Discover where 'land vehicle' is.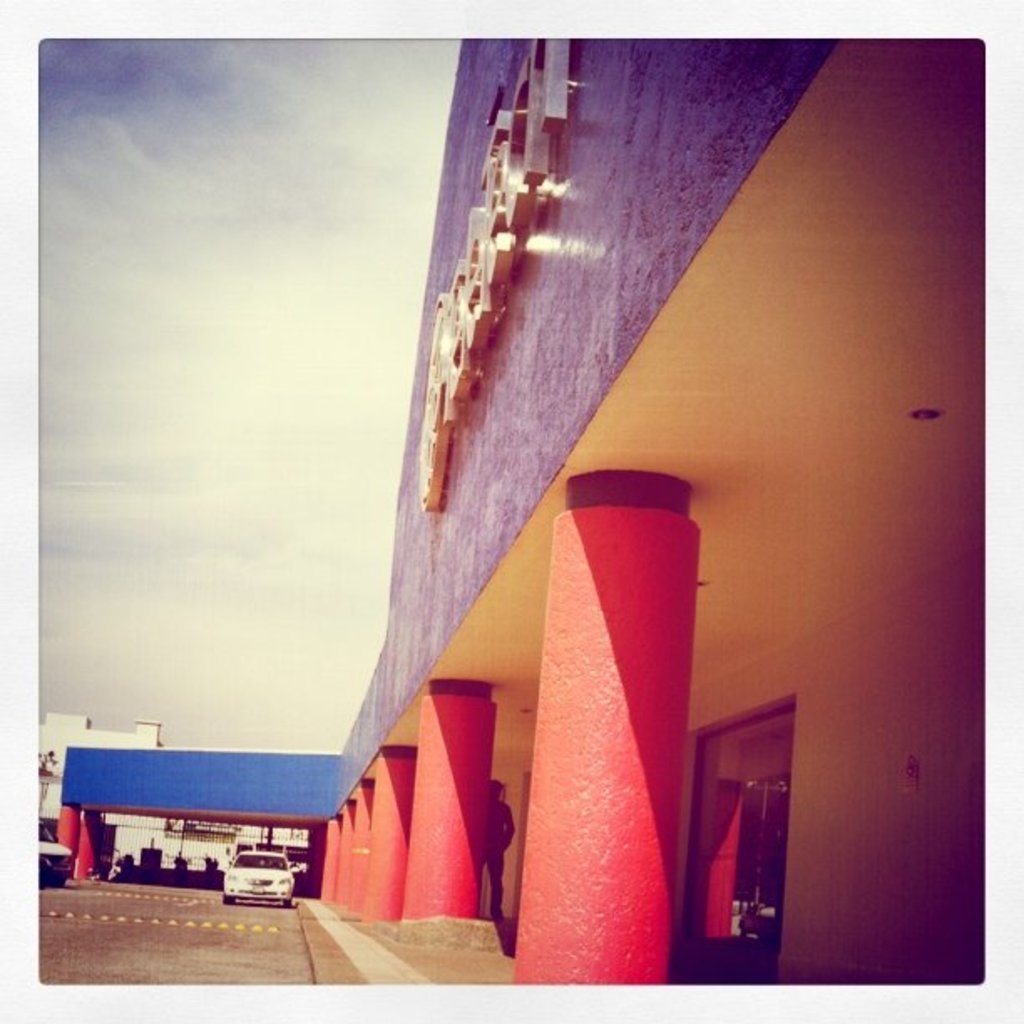
Discovered at bbox=(224, 850, 293, 907).
